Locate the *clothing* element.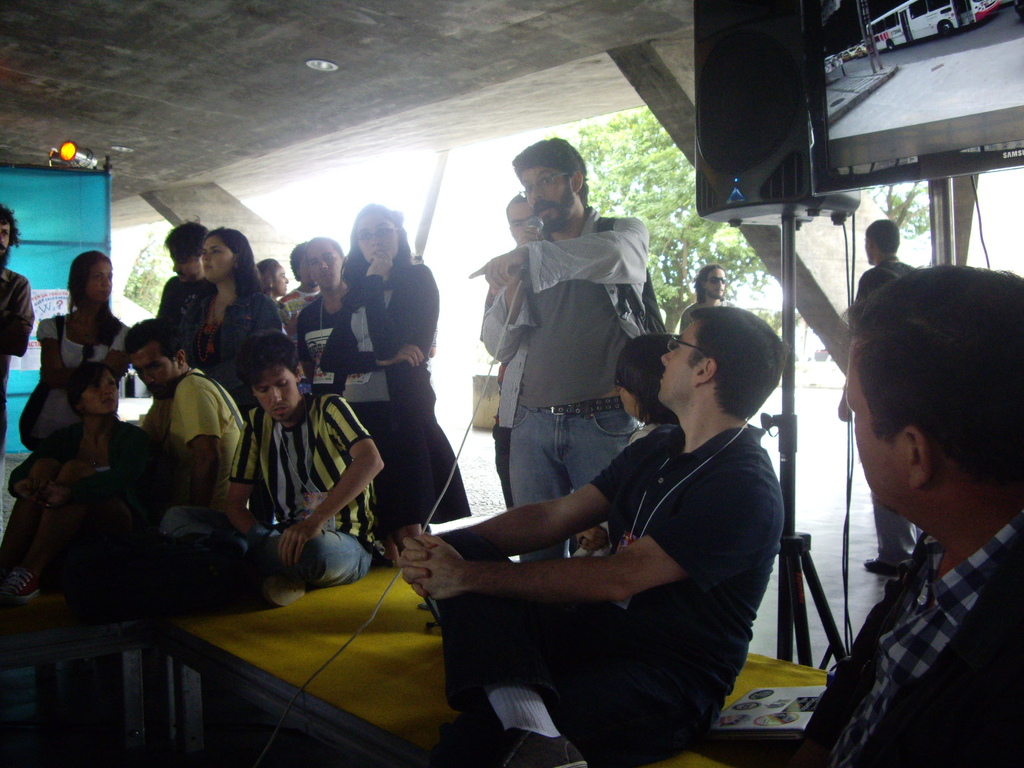
Element bbox: 148 348 270 597.
